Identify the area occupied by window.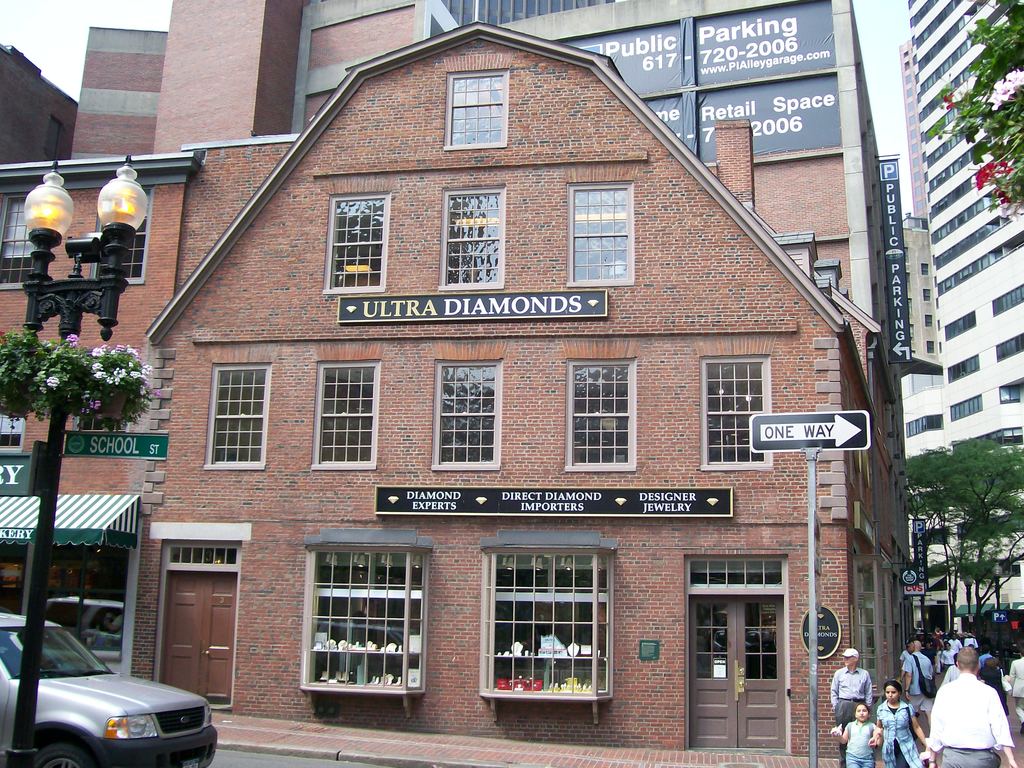
Area: 480/554/607/695.
